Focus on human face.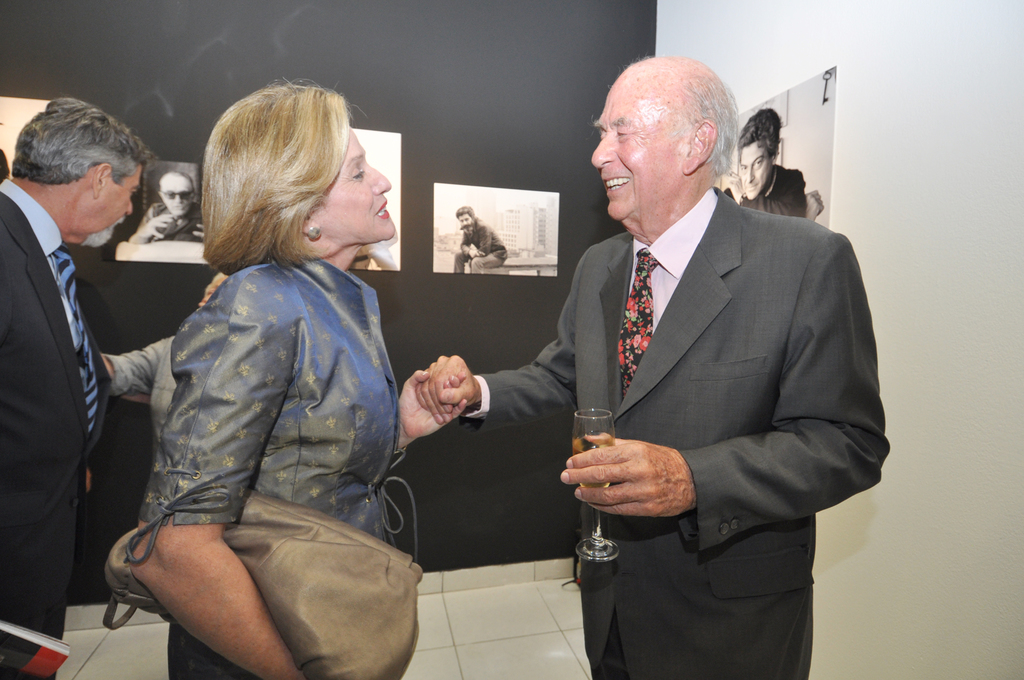
Focused at <box>164,181,195,216</box>.
